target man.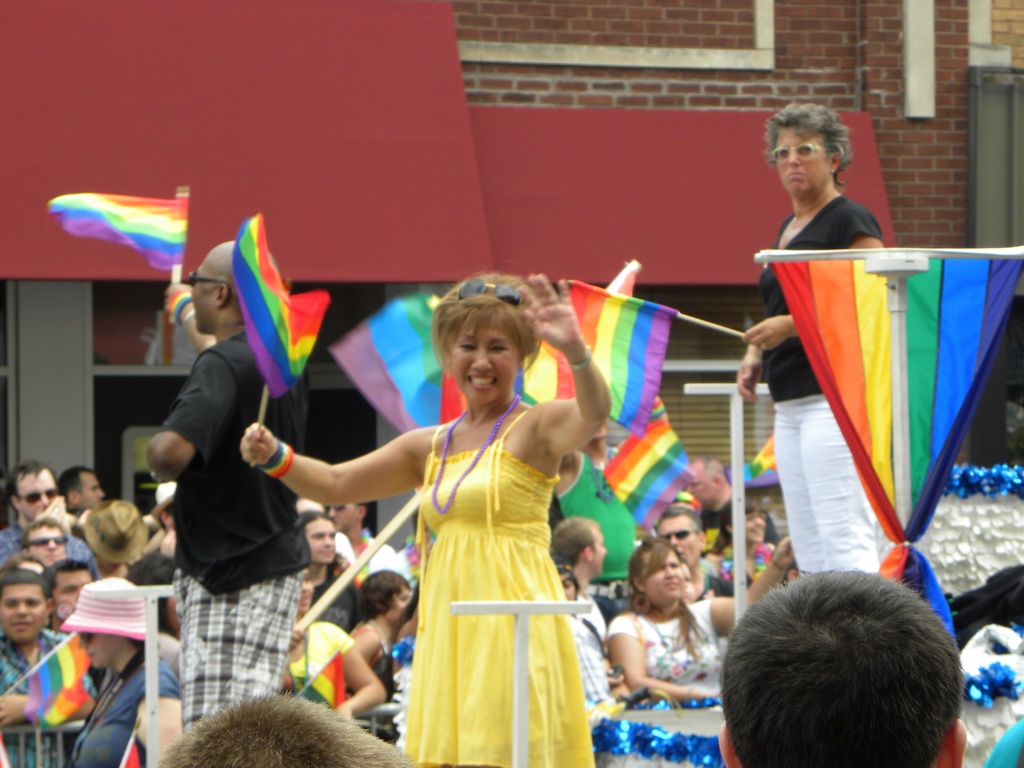
Target region: x1=0, y1=463, x2=100, y2=582.
